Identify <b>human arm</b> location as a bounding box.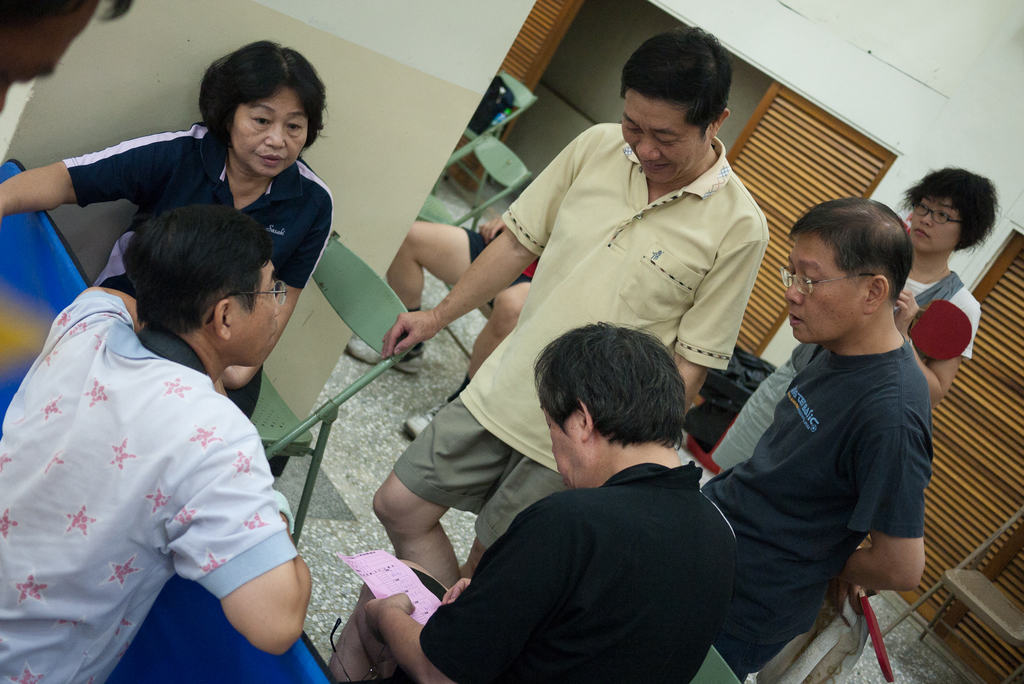
[left=372, top=125, right=596, bottom=357].
